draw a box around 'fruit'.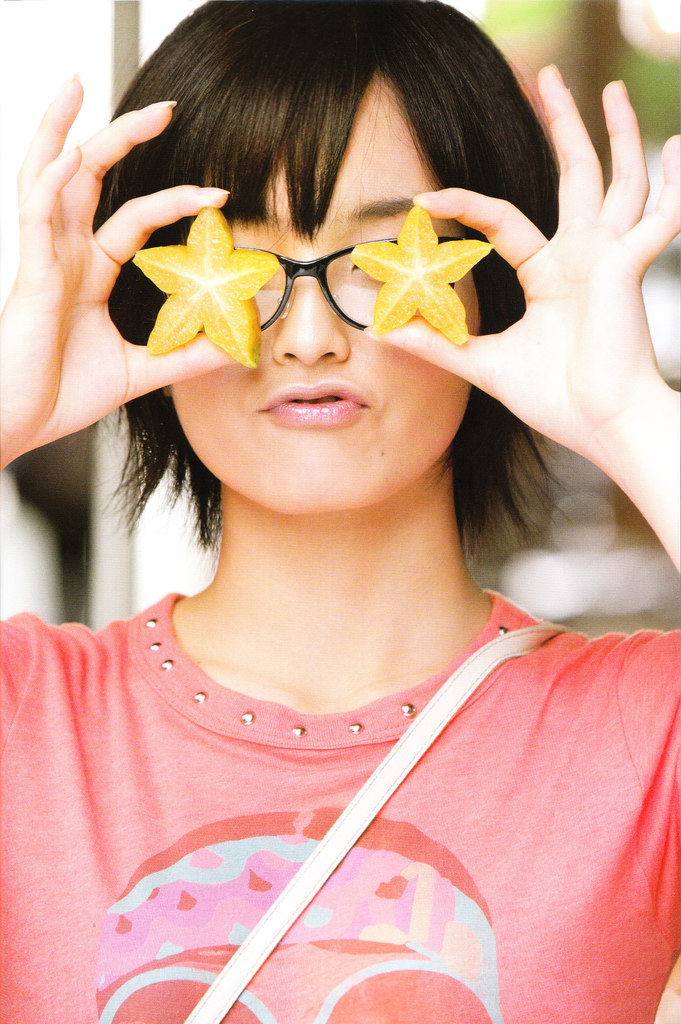
l=131, t=208, r=282, b=372.
